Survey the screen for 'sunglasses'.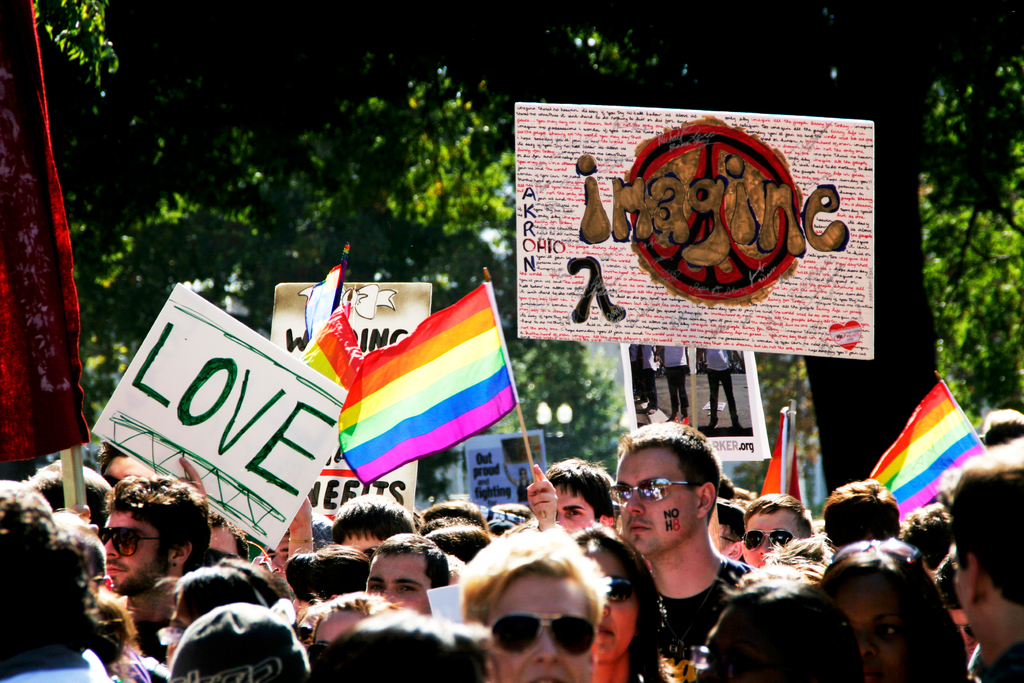
Survey found: 607, 477, 691, 505.
